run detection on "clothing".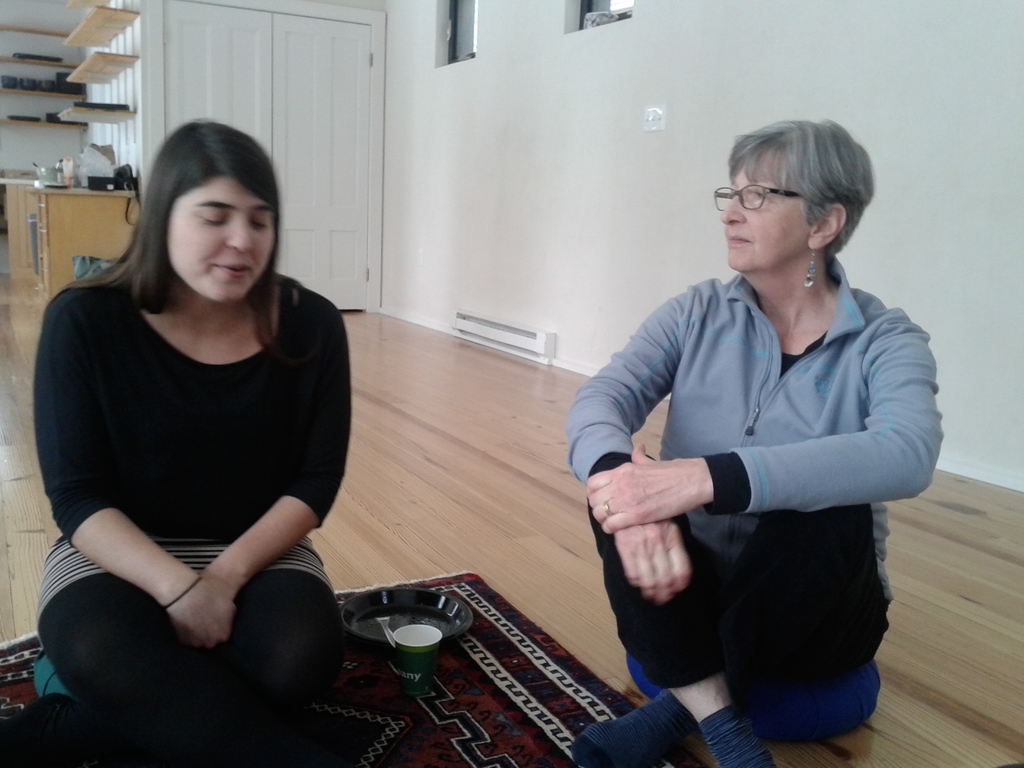
Result: box(32, 210, 346, 693).
